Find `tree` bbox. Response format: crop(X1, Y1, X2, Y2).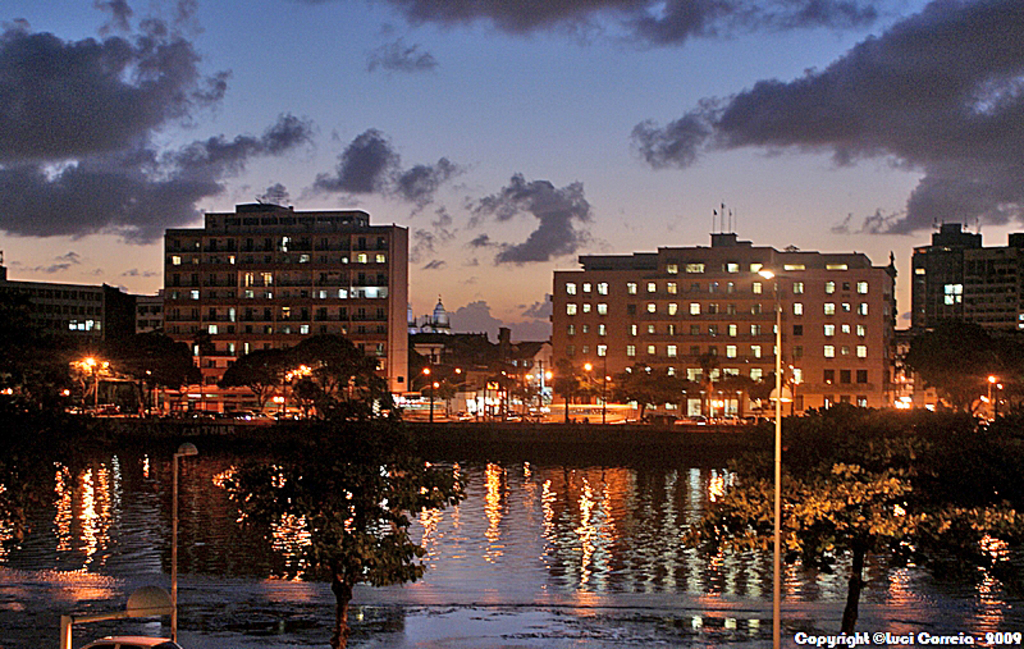
crop(612, 367, 680, 421).
